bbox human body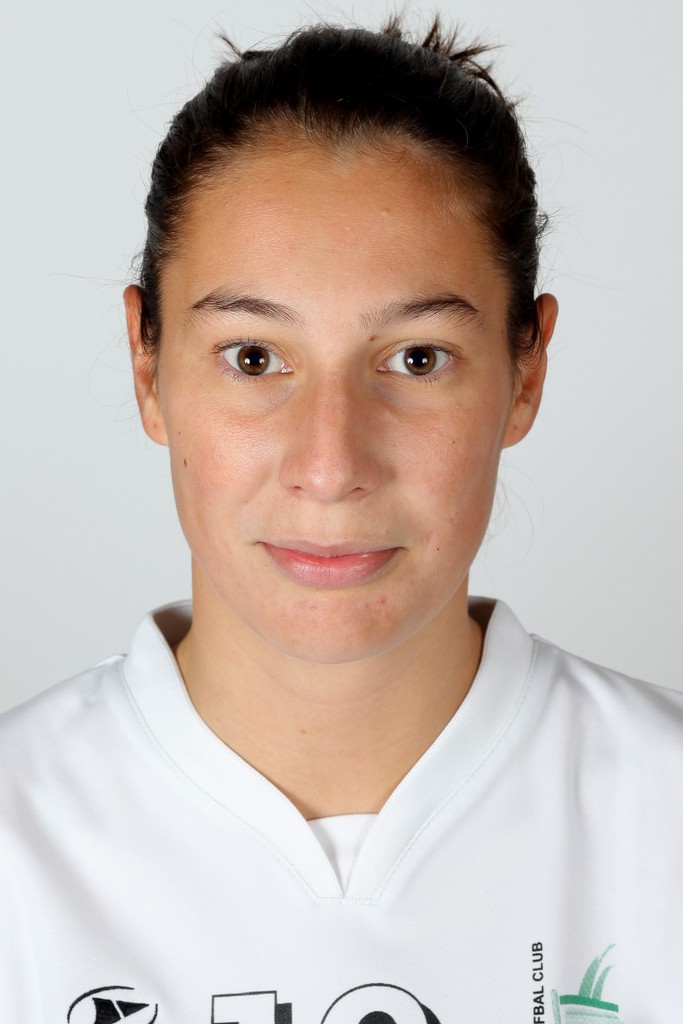
l=0, t=0, r=682, b=1023
